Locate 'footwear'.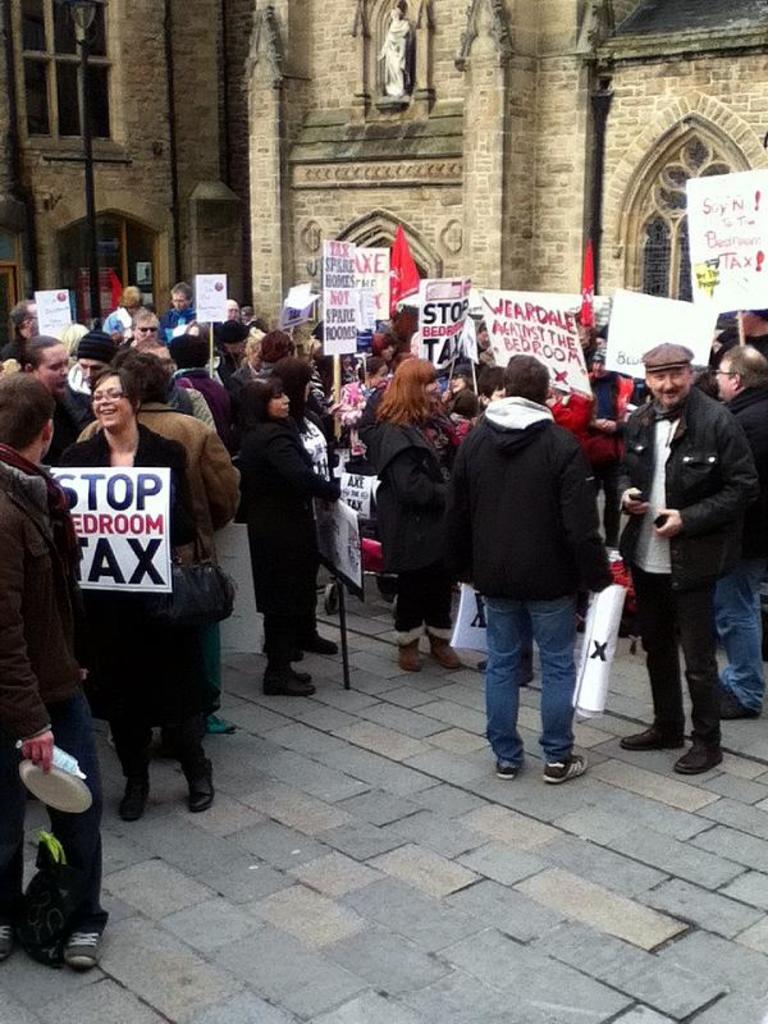
Bounding box: left=0, top=920, right=15, bottom=961.
